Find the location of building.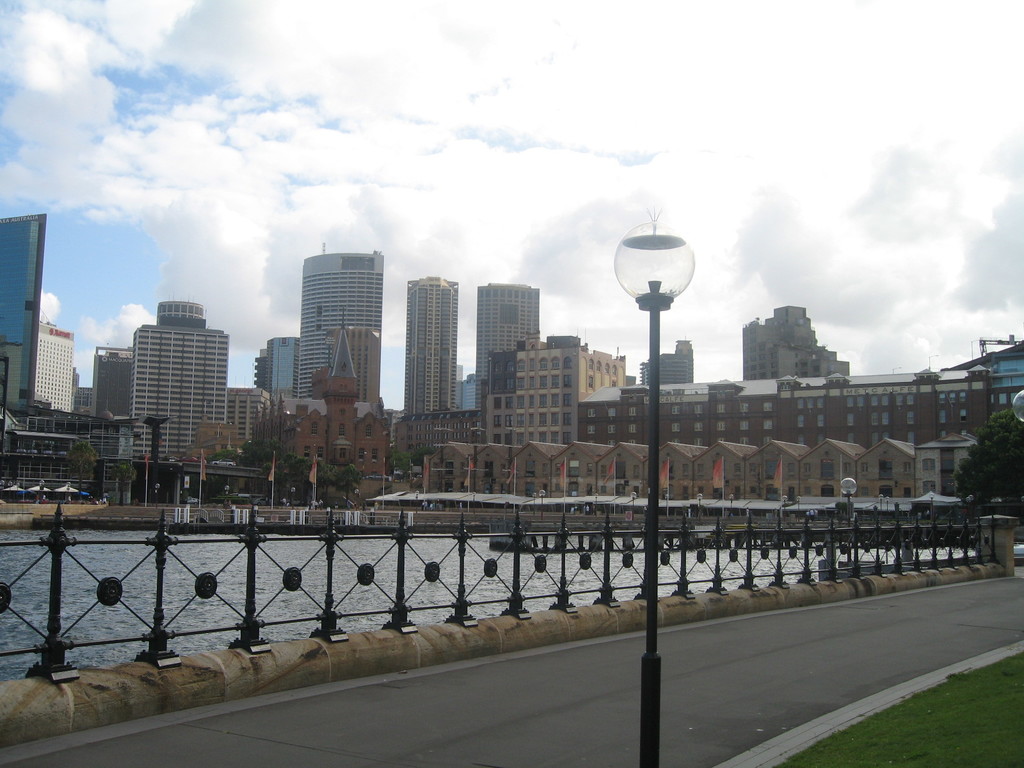
Location: (left=742, top=305, right=851, bottom=379).
